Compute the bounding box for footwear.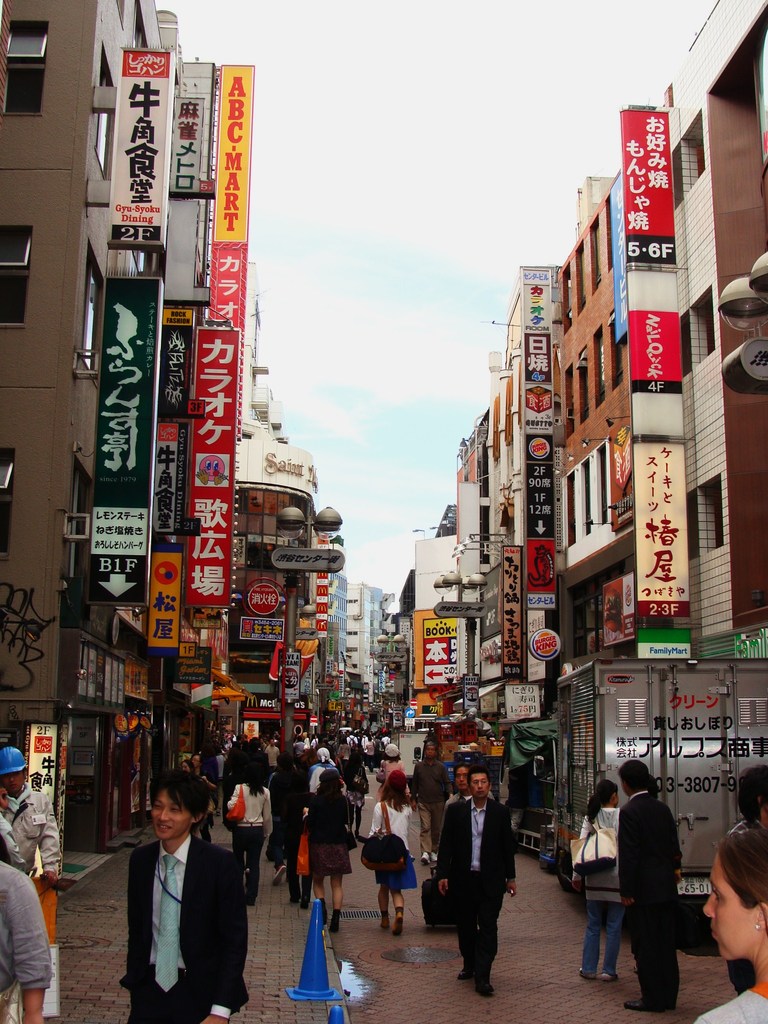
Rect(334, 913, 342, 935).
